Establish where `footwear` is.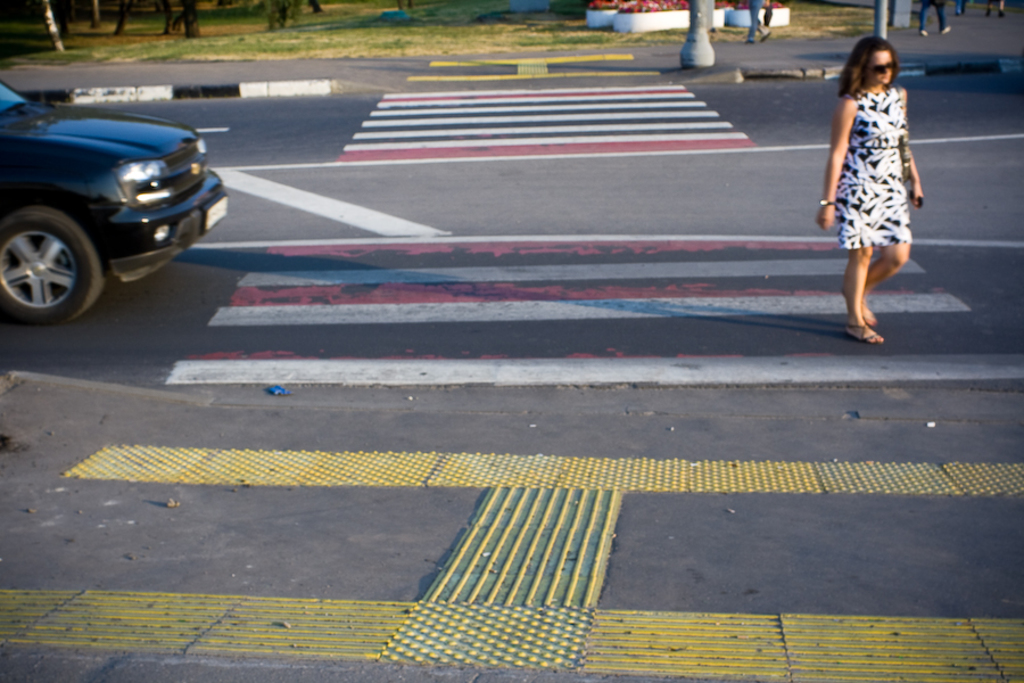
Established at x1=759 y1=32 x2=768 y2=41.
